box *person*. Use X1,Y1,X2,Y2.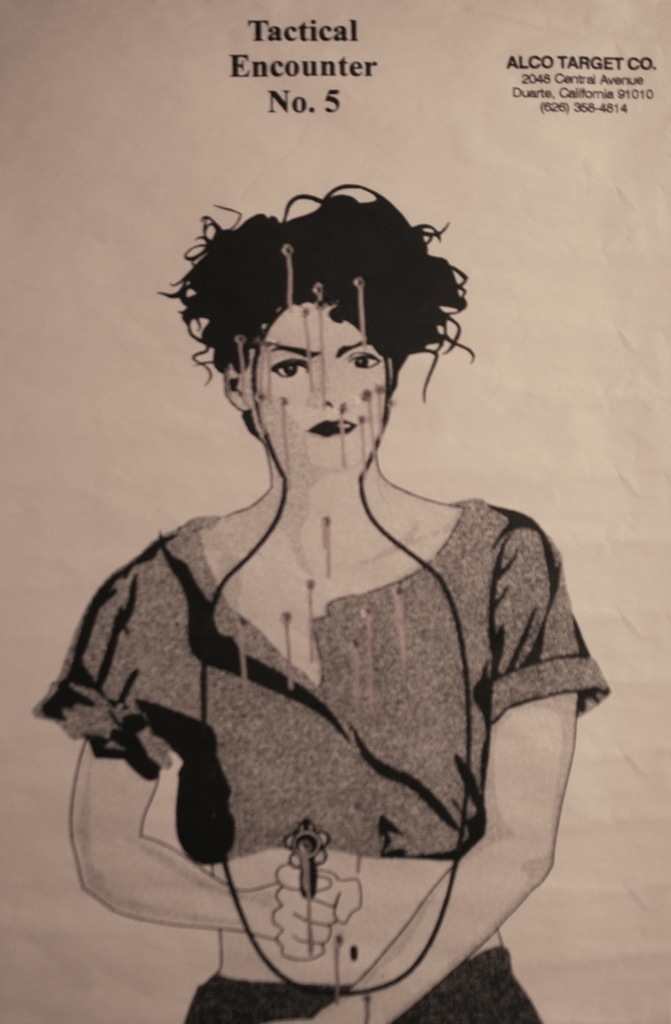
65,177,592,1023.
